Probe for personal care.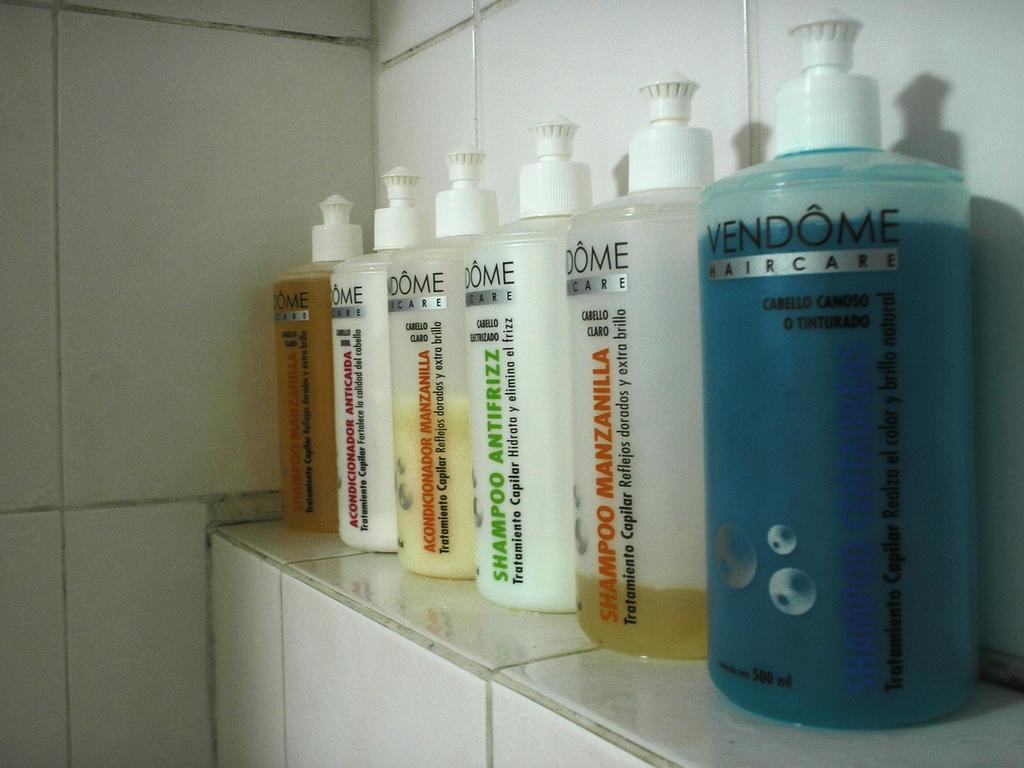
Probe result: 693,6,977,721.
